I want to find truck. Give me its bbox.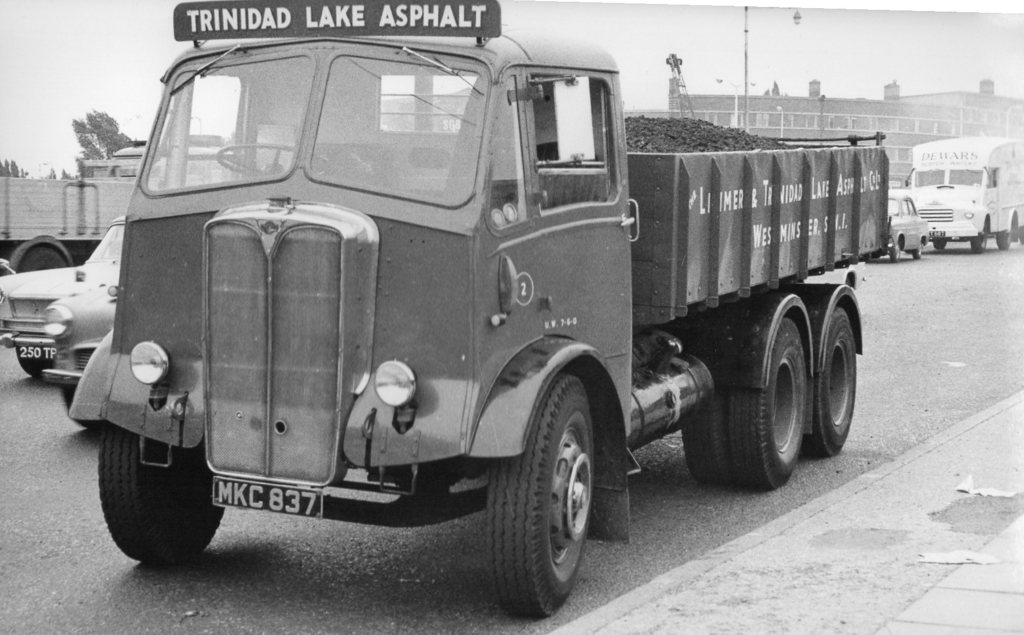
detection(907, 134, 1023, 254).
